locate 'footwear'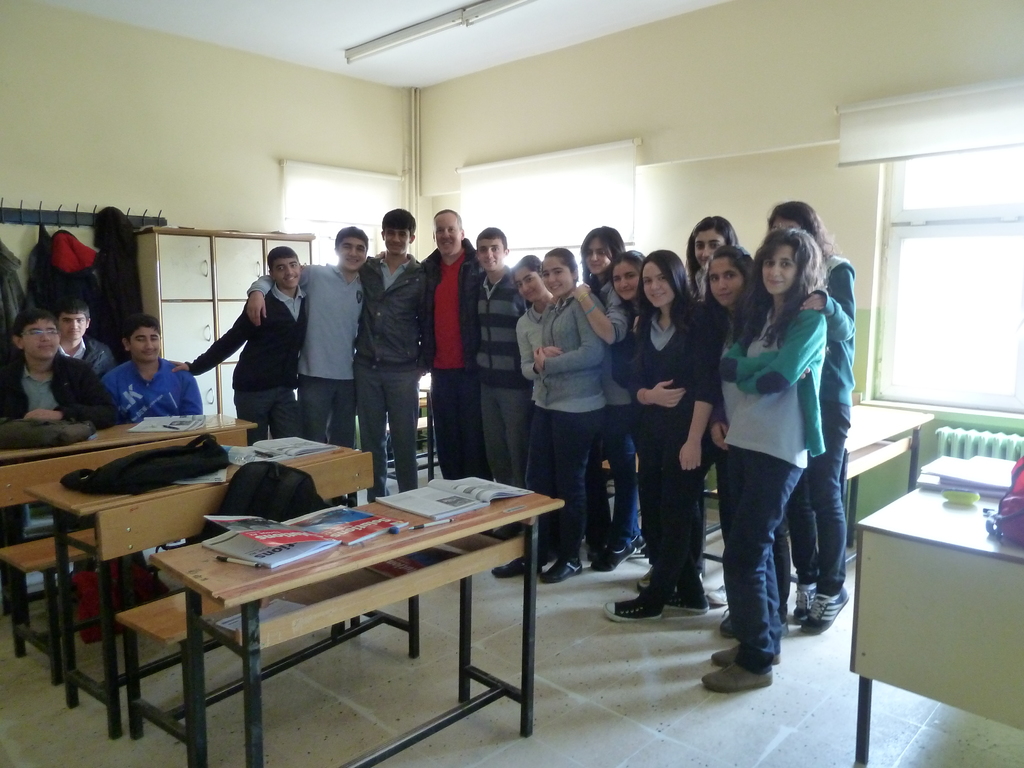
box=[710, 644, 781, 667]
